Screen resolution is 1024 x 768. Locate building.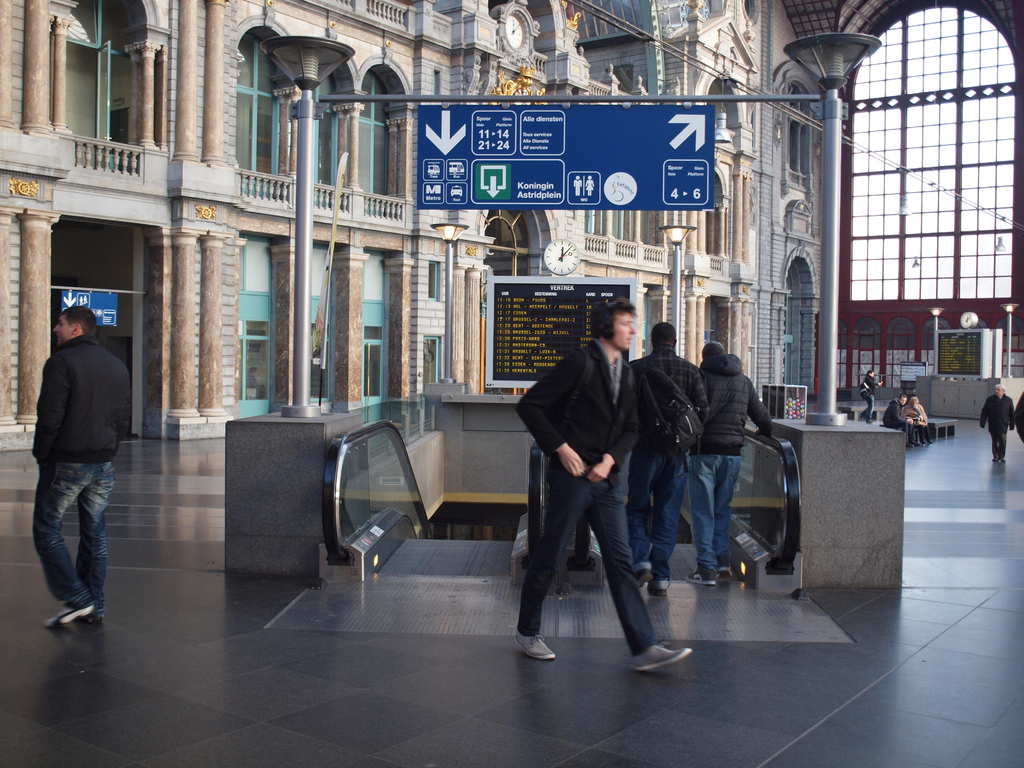
bbox=(4, 0, 1023, 767).
